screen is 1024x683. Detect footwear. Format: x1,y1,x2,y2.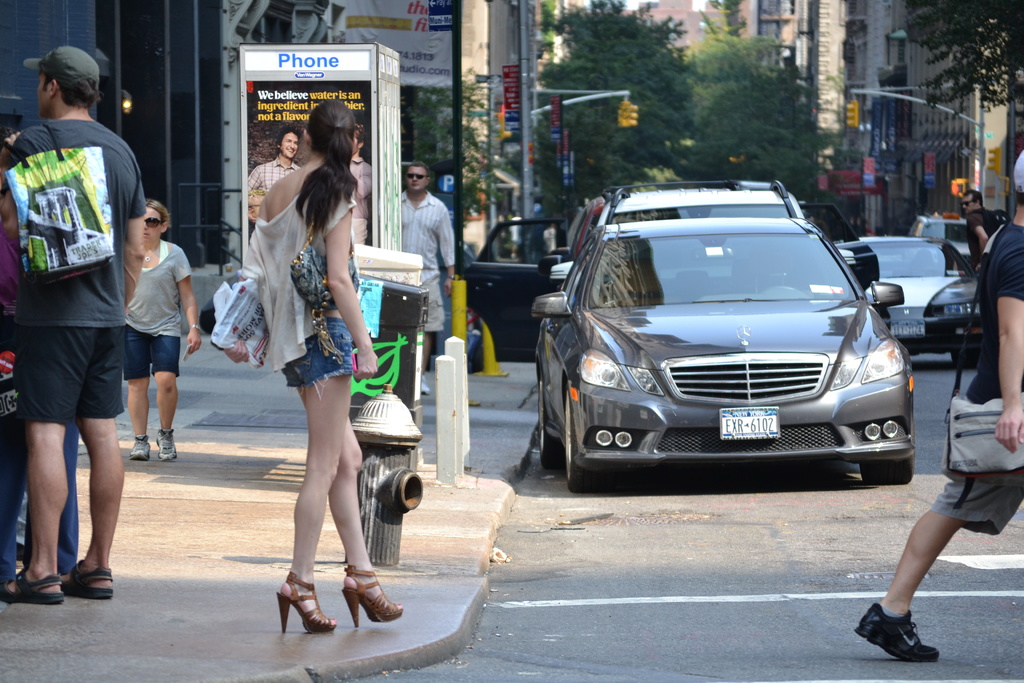
0,570,68,605.
